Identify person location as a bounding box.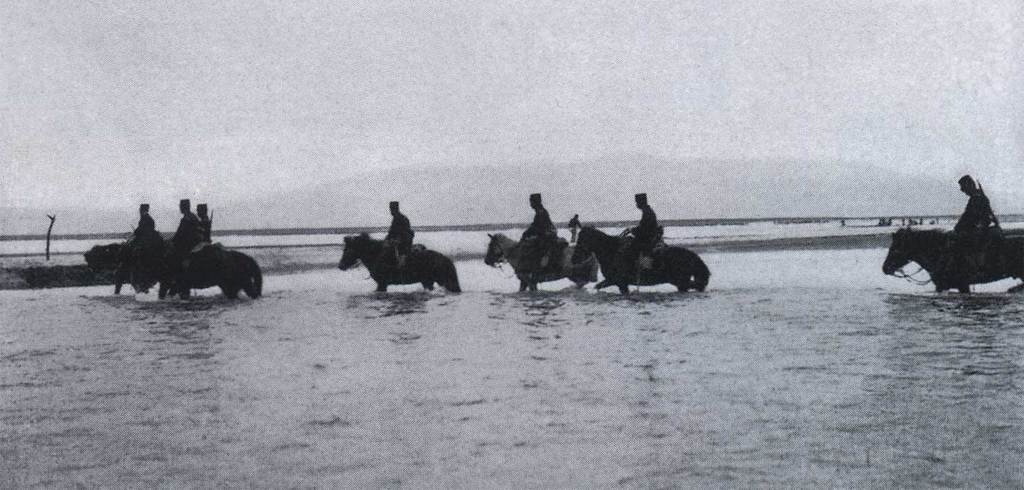
(390,198,414,277).
